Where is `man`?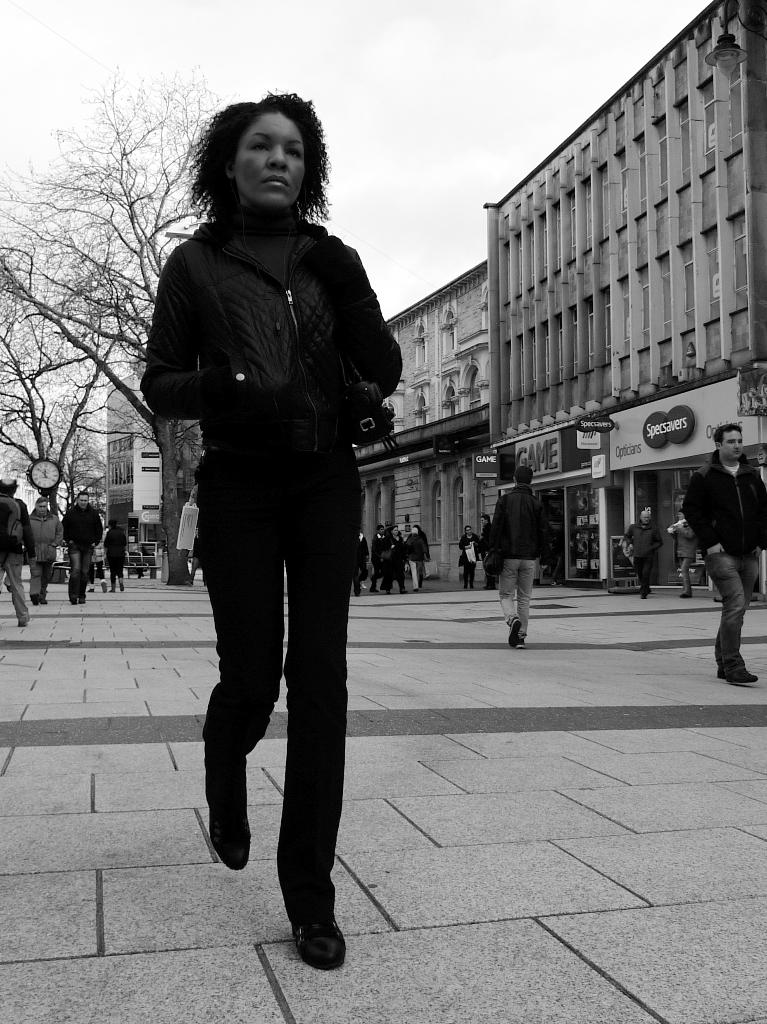
(488,471,547,653).
